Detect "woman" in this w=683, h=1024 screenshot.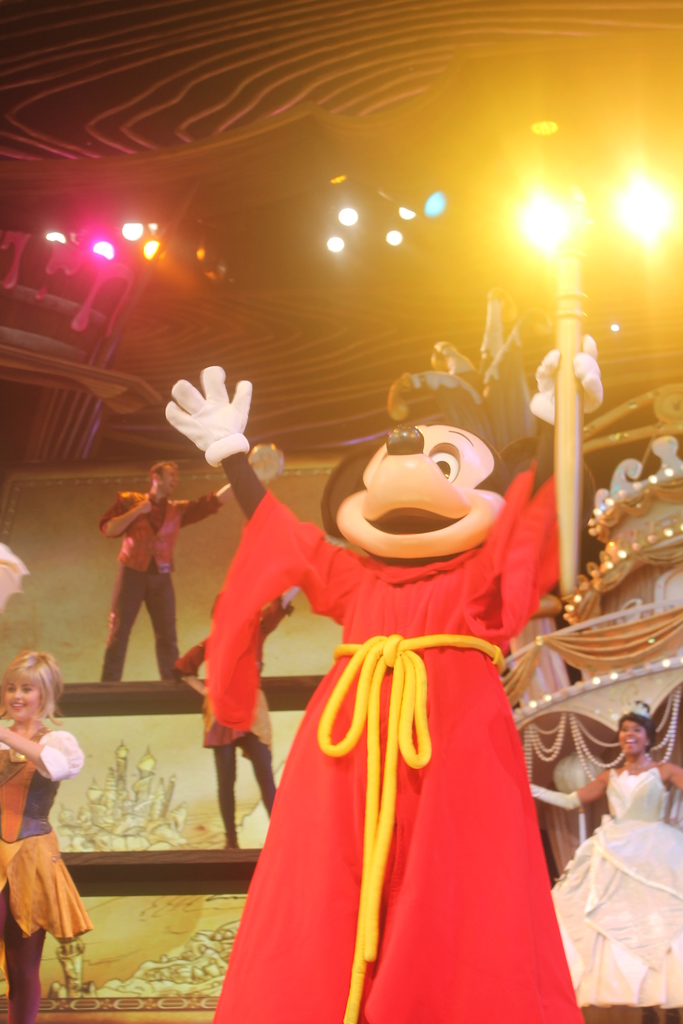
Detection: (0,656,95,981).
